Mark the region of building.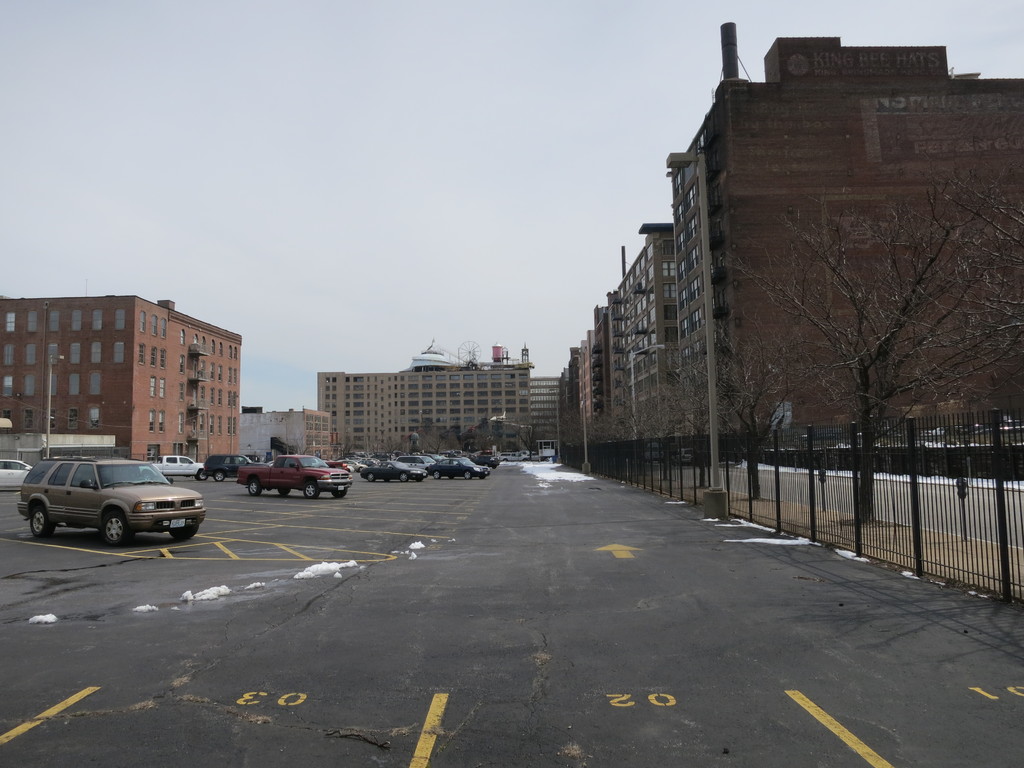
Region: crop(315, 359, 539, 467).
